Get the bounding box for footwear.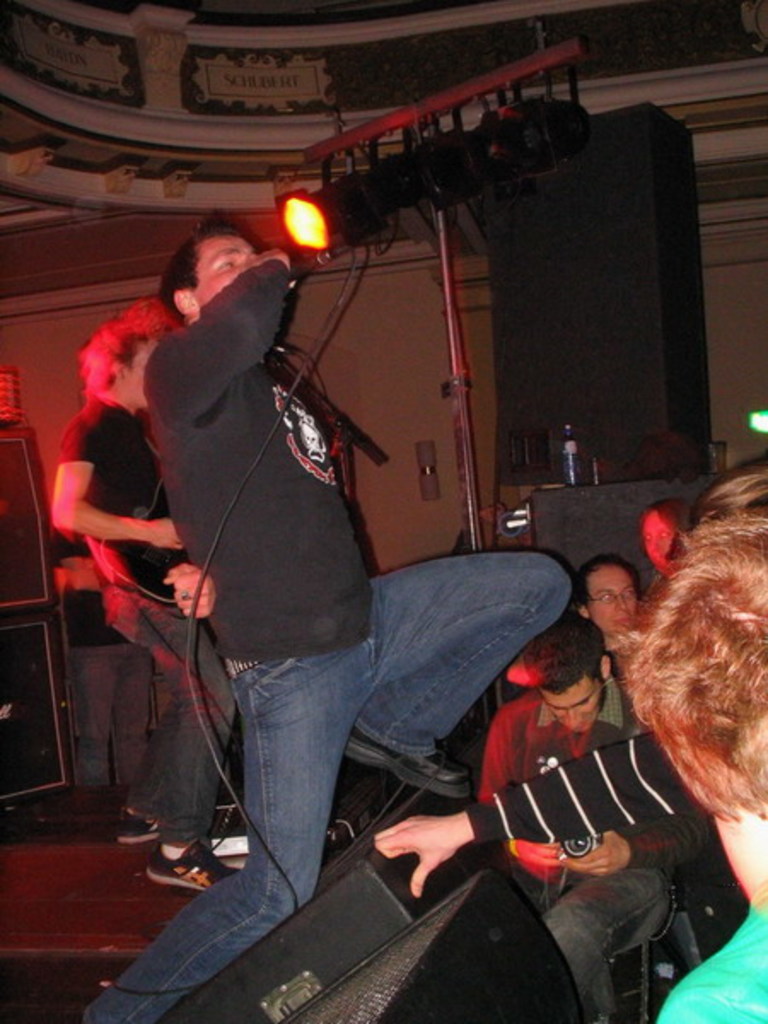
BBox(343, 727, 466, 797).
